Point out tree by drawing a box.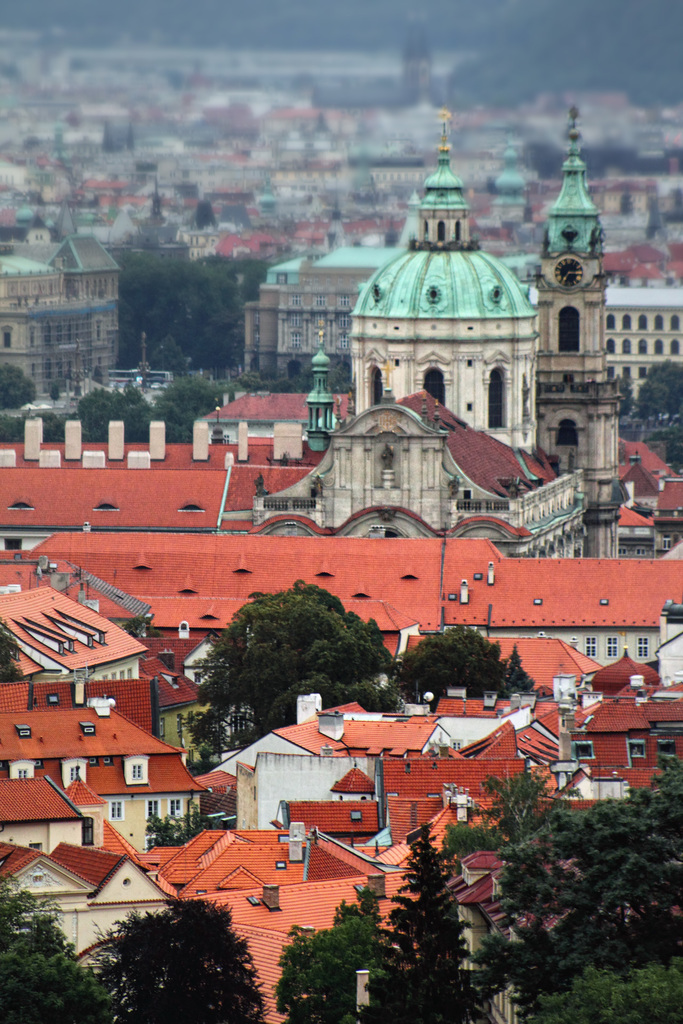
0/366/36/408.
